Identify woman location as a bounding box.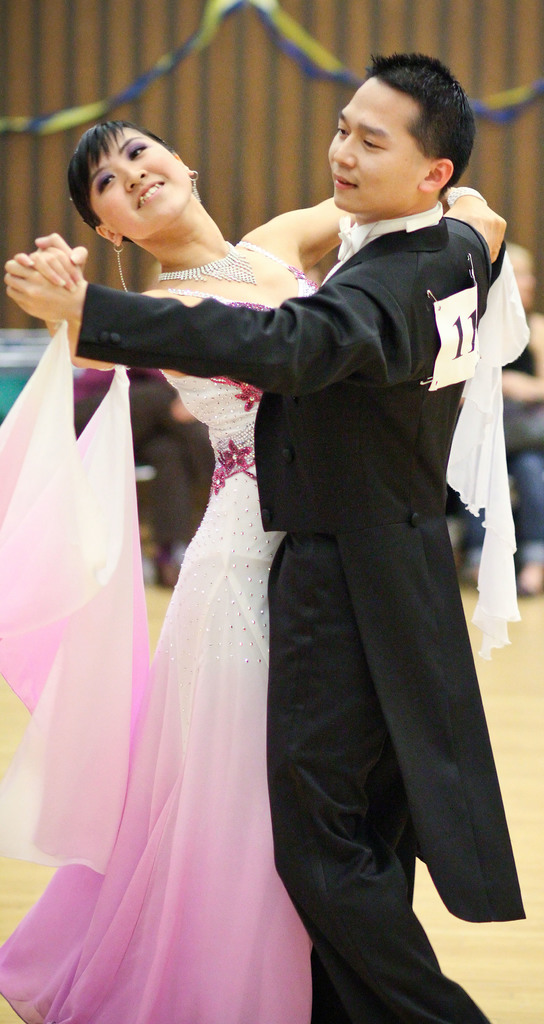
box(5, 120, 504, 1023).
